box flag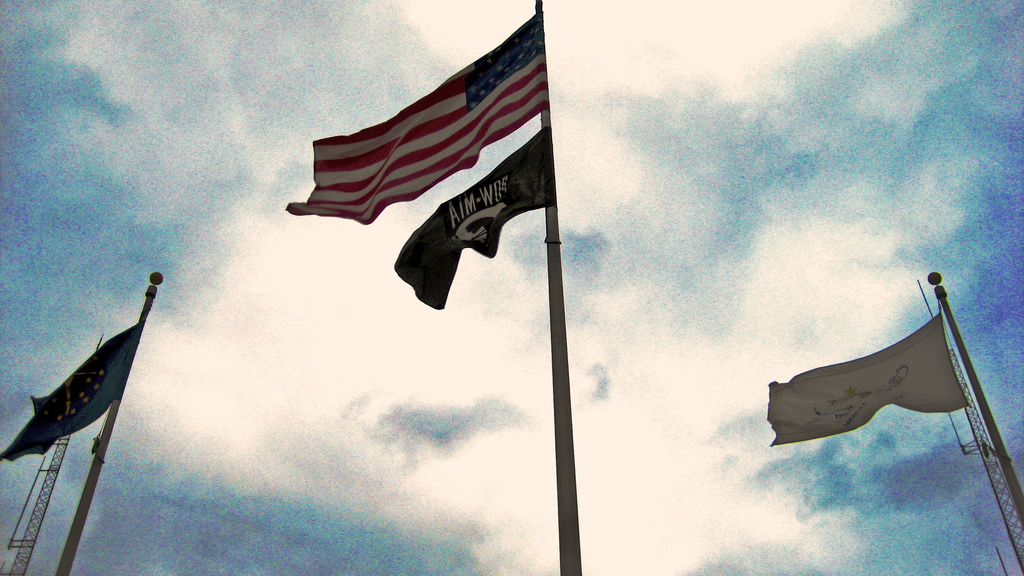
[0,321,140,454]
